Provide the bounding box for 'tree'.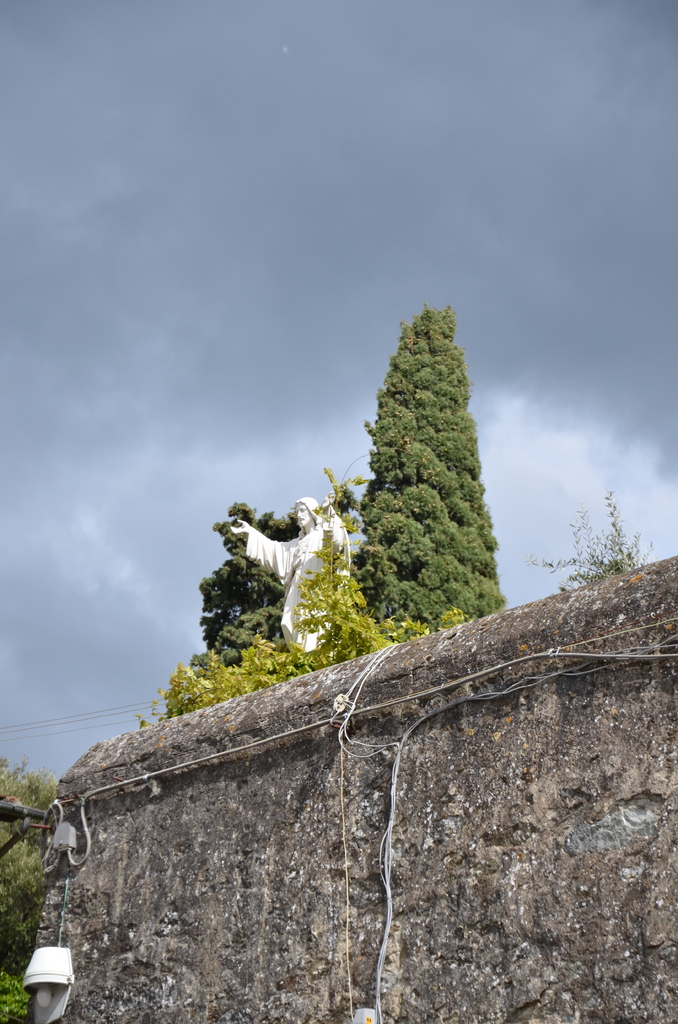
left=0, top=753, right=67, bottom=1023.
